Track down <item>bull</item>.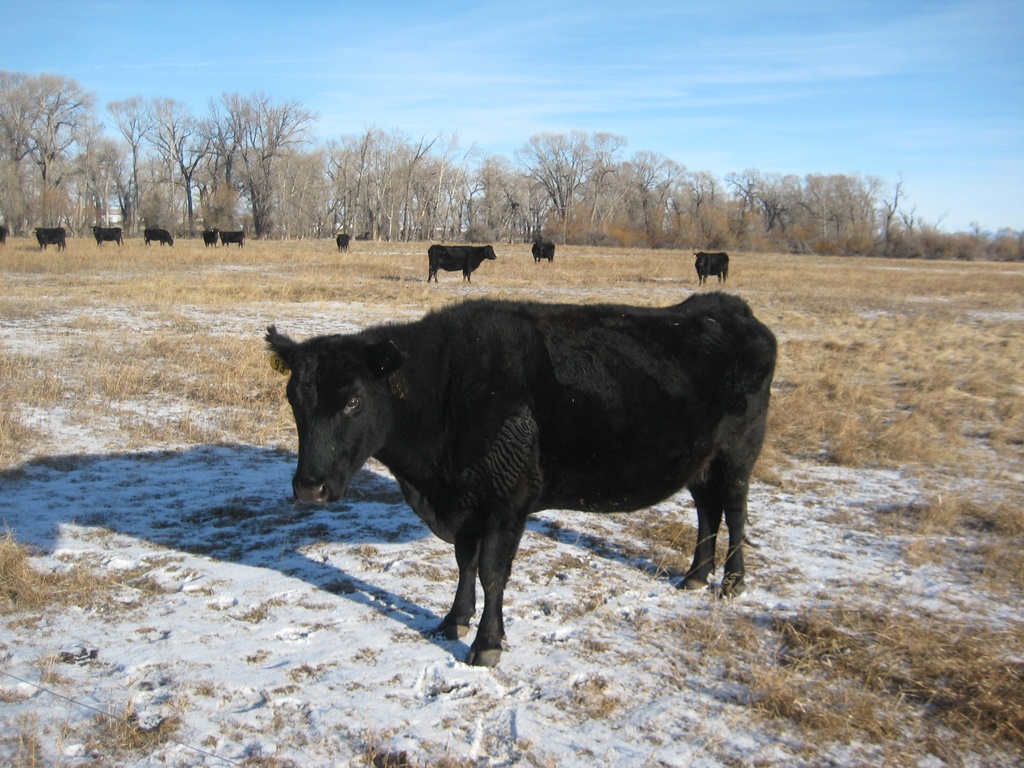
Tracked to bbox=[143, 223, 174, 244].
